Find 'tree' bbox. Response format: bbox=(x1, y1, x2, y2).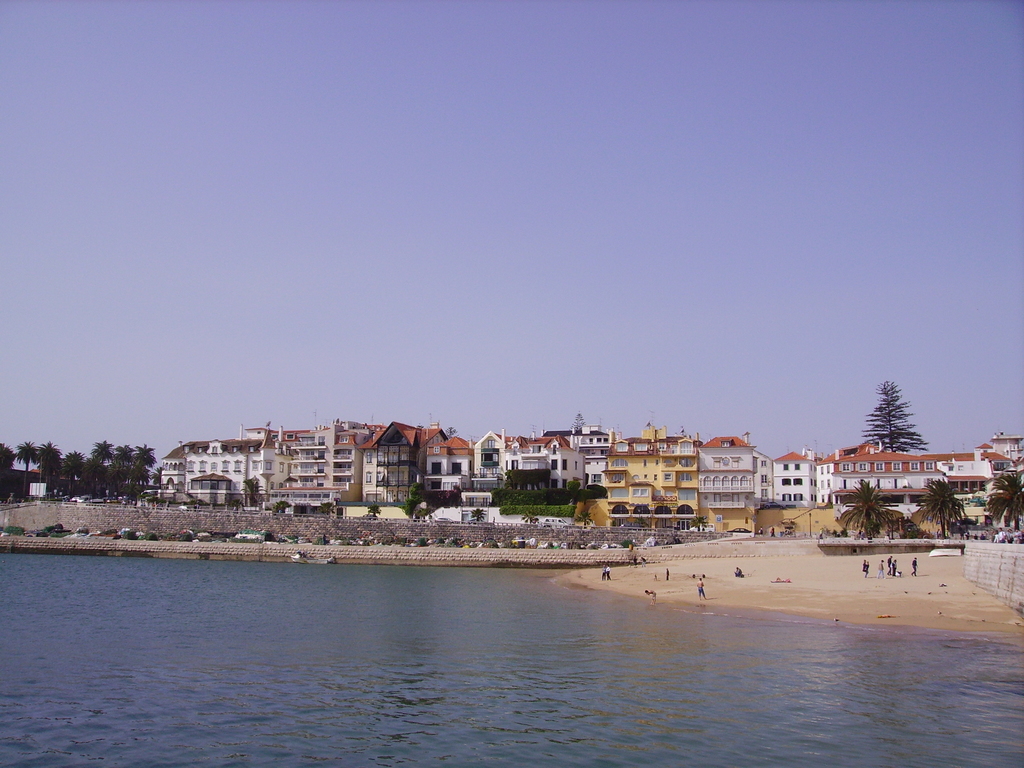
bbox=(366, 501, 382, 516).
